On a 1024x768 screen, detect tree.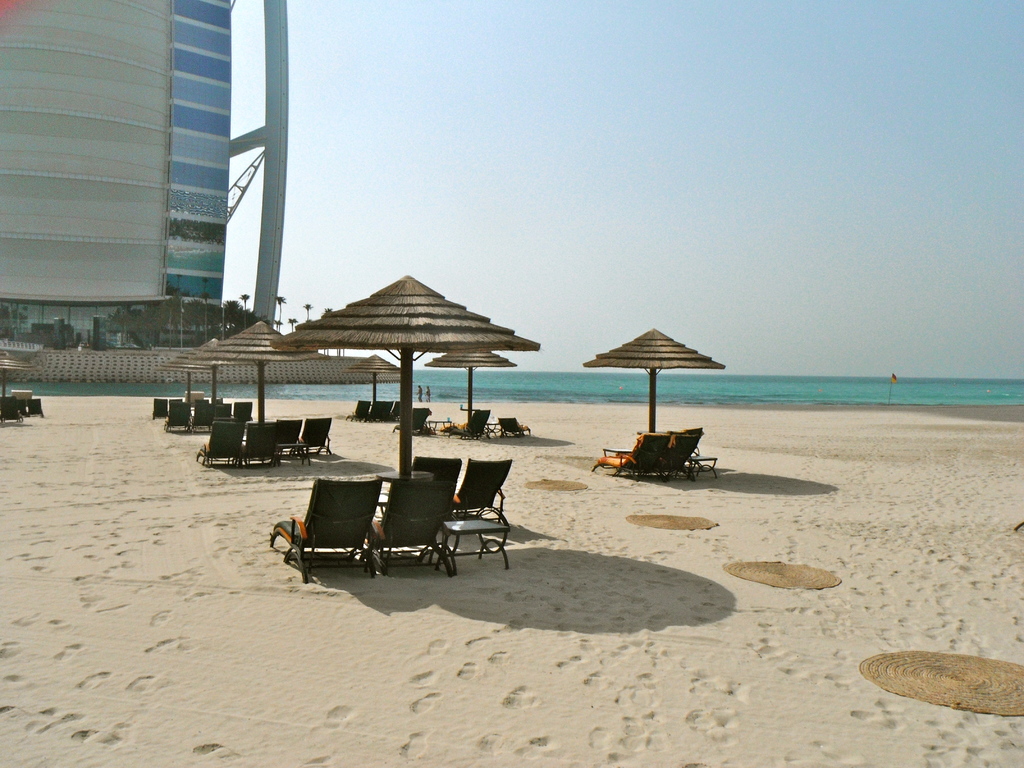
285 319 298 332.
